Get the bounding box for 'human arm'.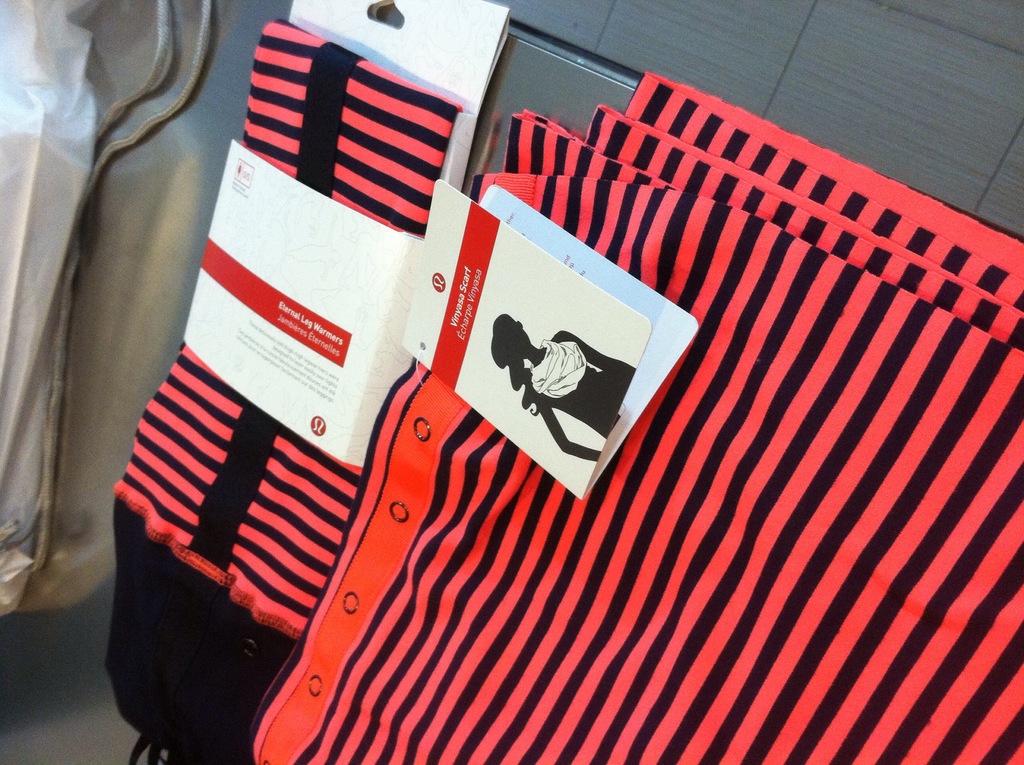
<region>522, 393, 601, 463</region>.
